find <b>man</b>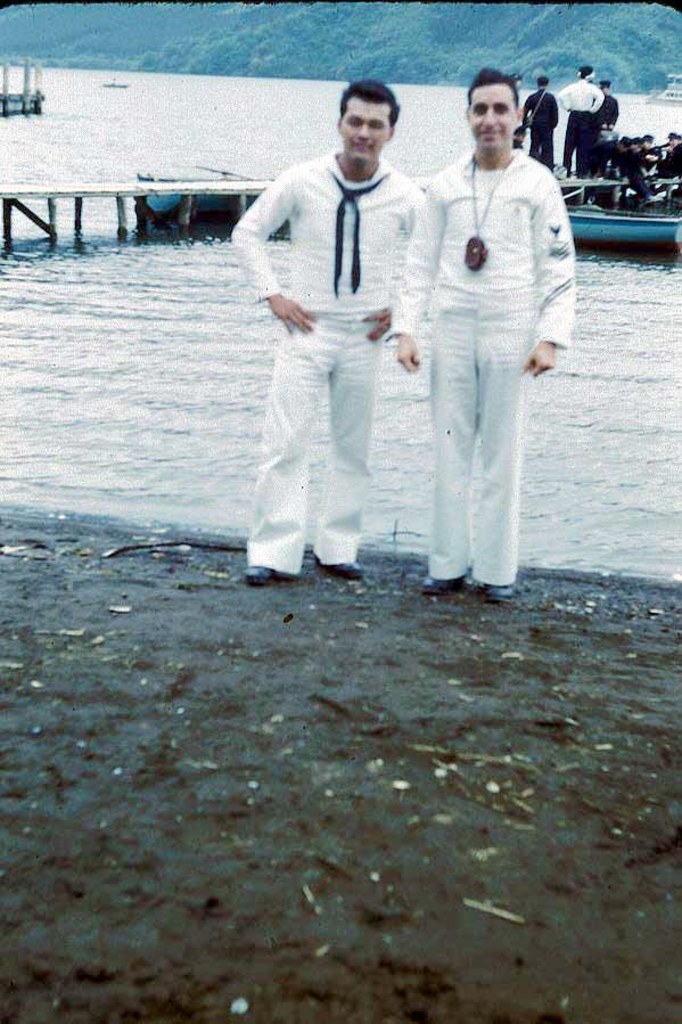
detection(621, 137, 647, 208)
